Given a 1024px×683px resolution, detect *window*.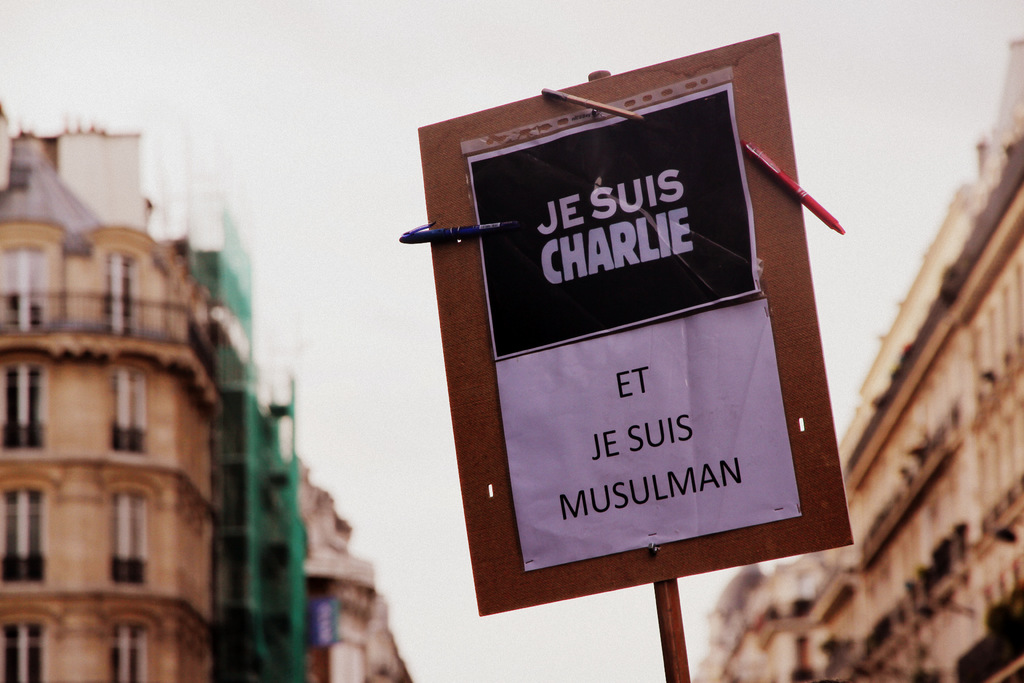
x1=112, y1=493, x2=147, y2=580.
